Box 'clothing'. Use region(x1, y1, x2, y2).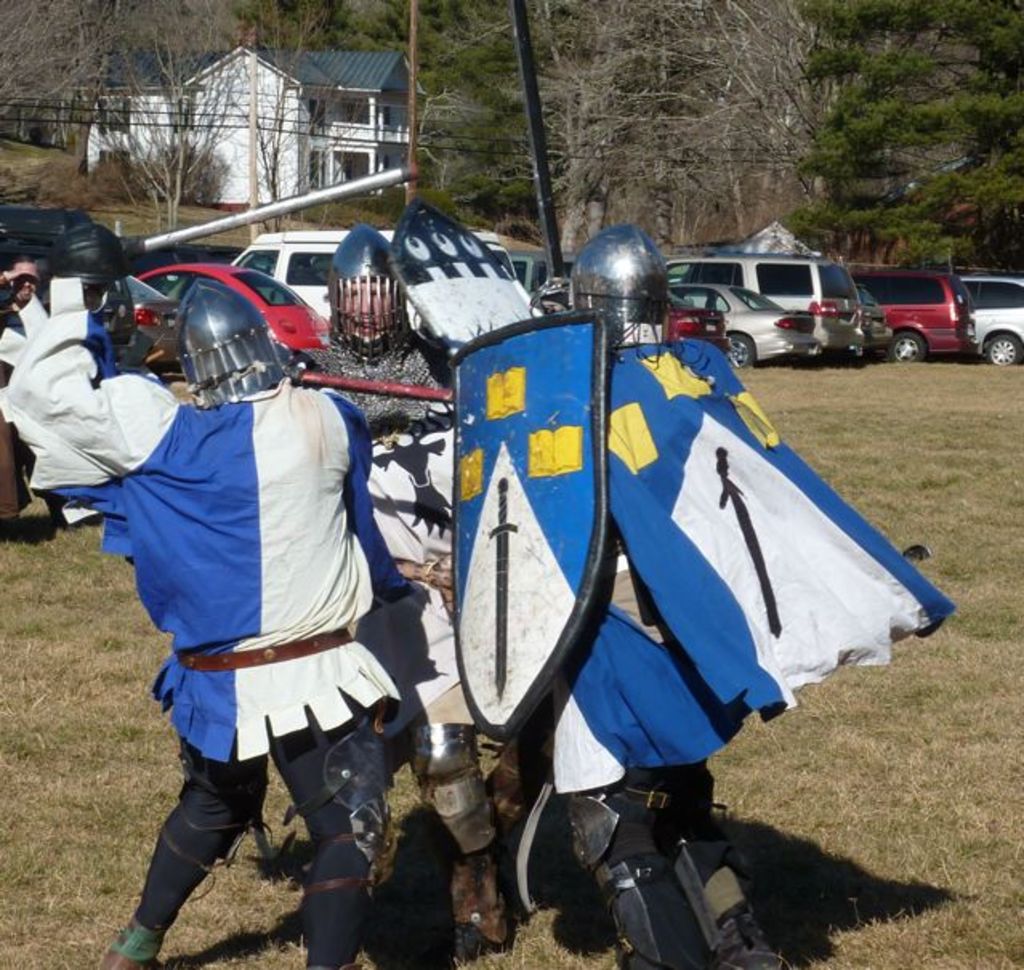
region(535, 332, 952, 968).
